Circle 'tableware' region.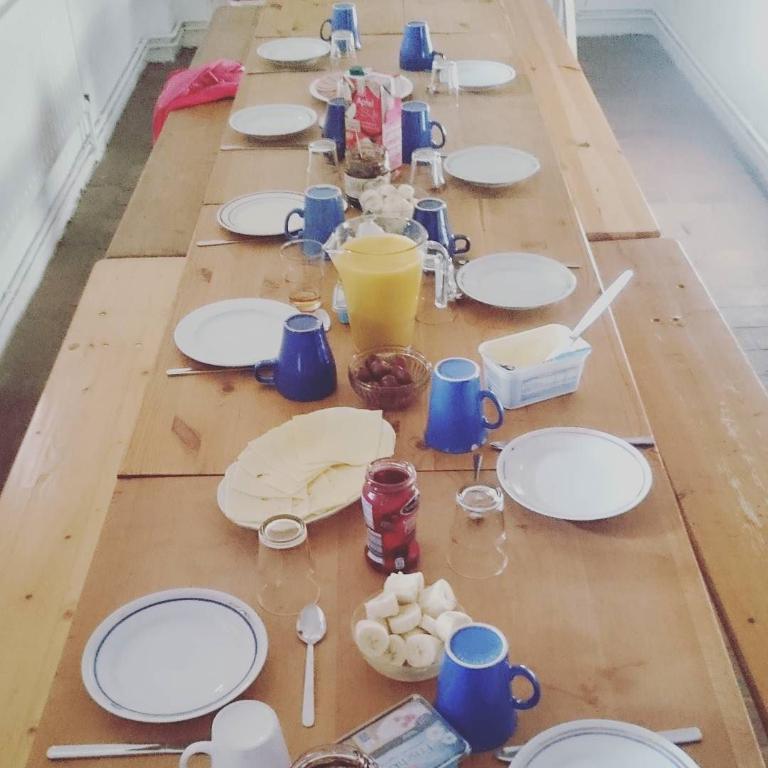
Region: <bbox>442, 482, 511, 578</bbox>.
